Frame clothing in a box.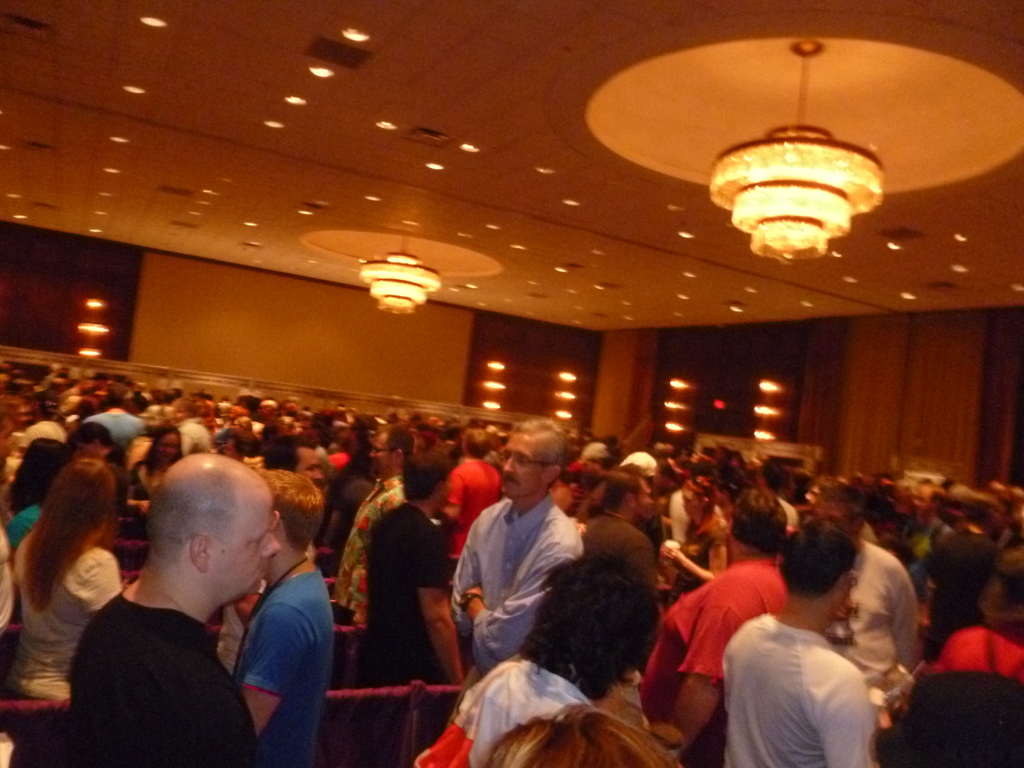
[x1=0, y1=503, x2=49, y2=550].
